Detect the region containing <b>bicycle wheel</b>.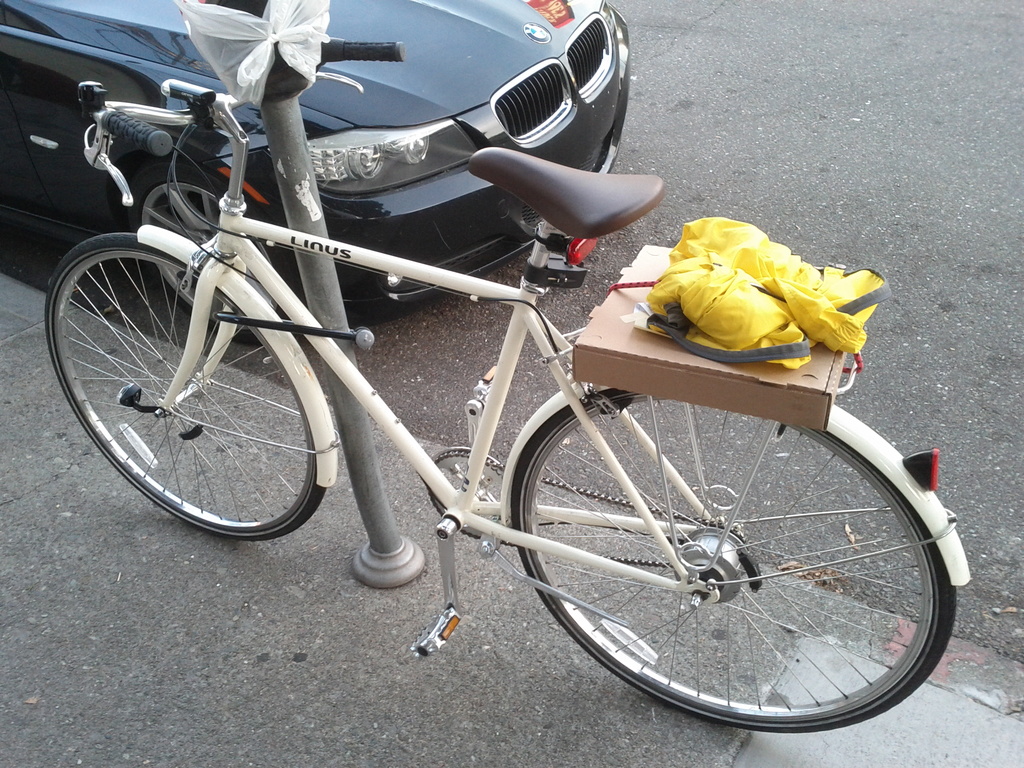
Rect(54, 240, 337, 541).
